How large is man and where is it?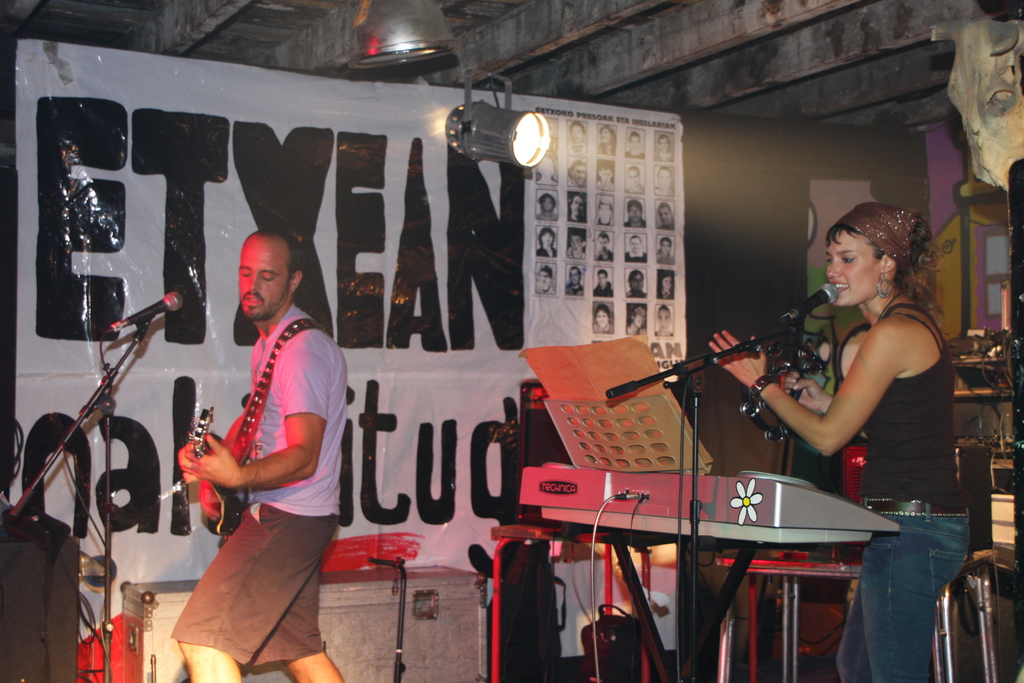
Bounding box: (534, 226, 559, 258).
